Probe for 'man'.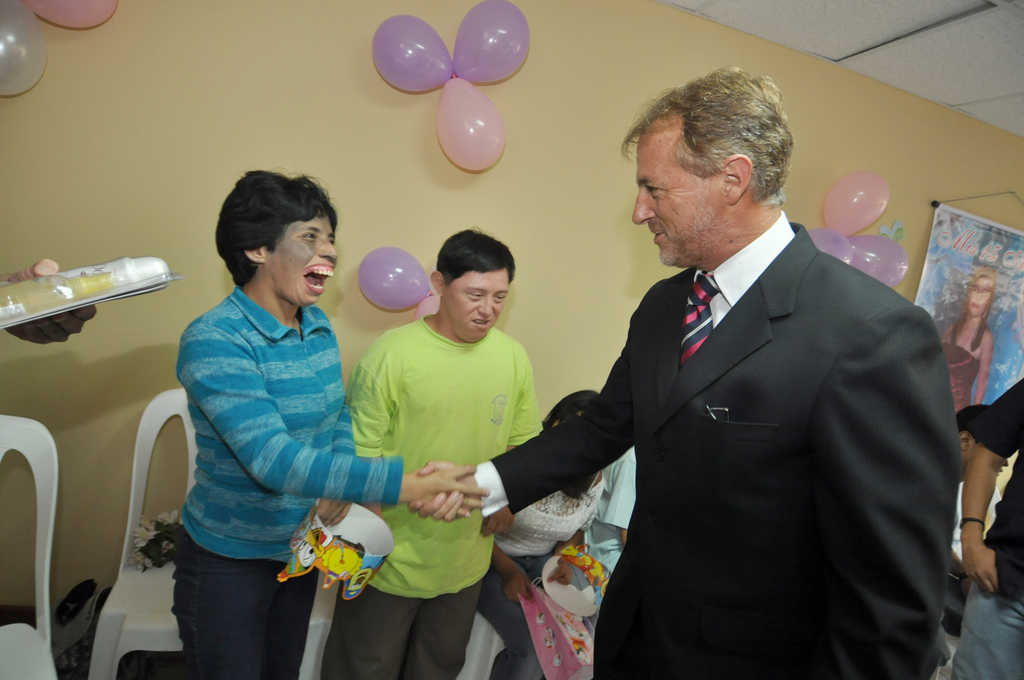
Probe result: {"x1": 317, "y1": 225, "x2": 550, "y2": 679}.
